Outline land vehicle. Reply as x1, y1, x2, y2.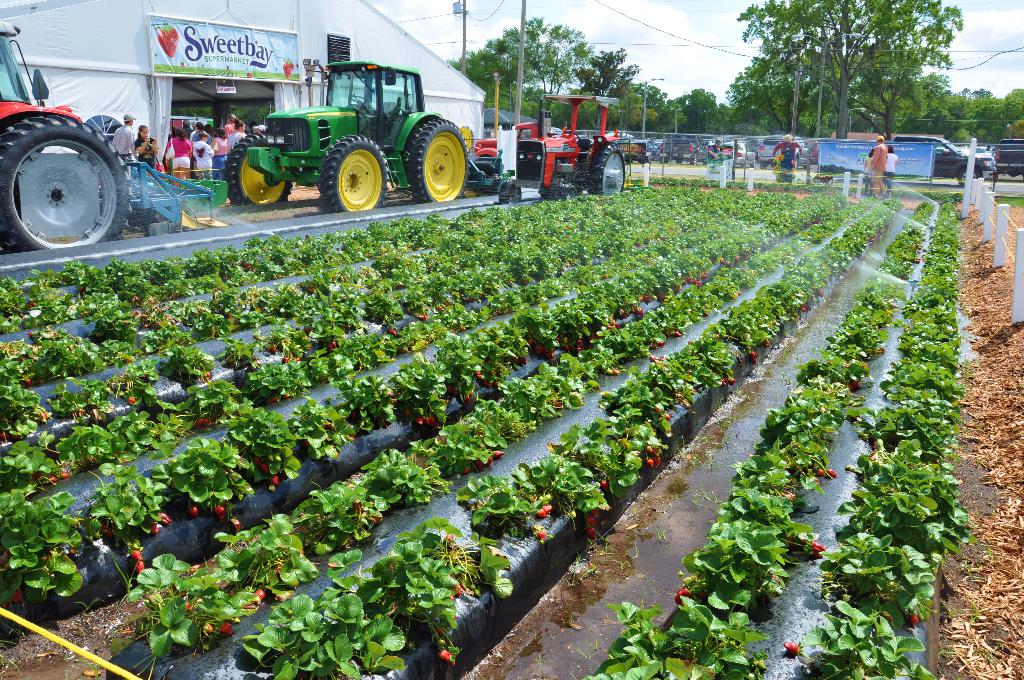
471, 112, 551, 162.
